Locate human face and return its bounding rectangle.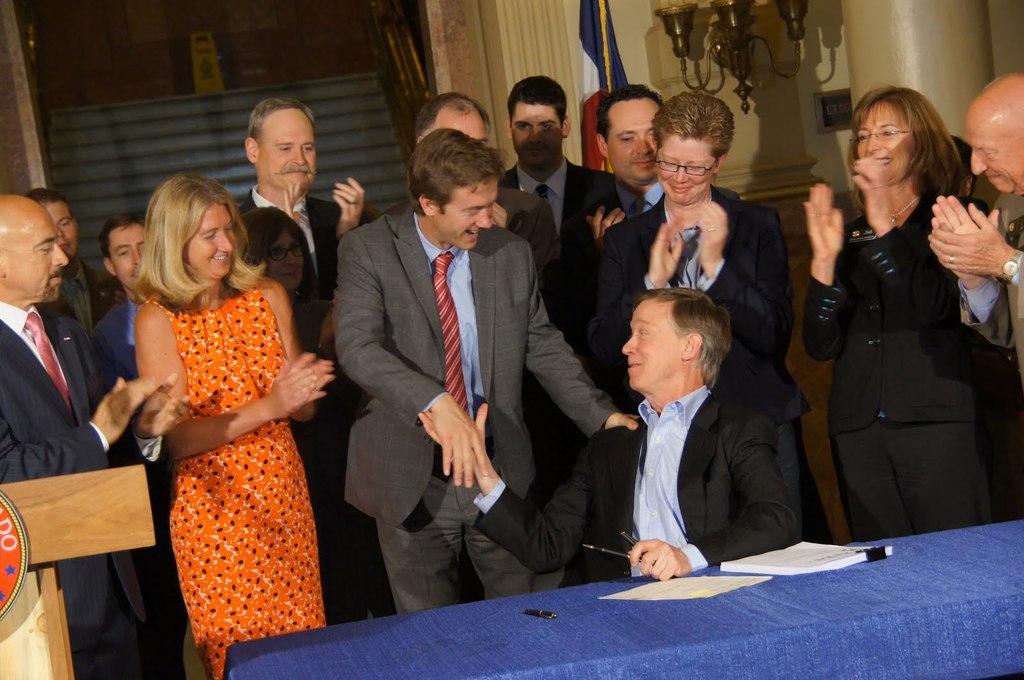
[438,177,495,251].
